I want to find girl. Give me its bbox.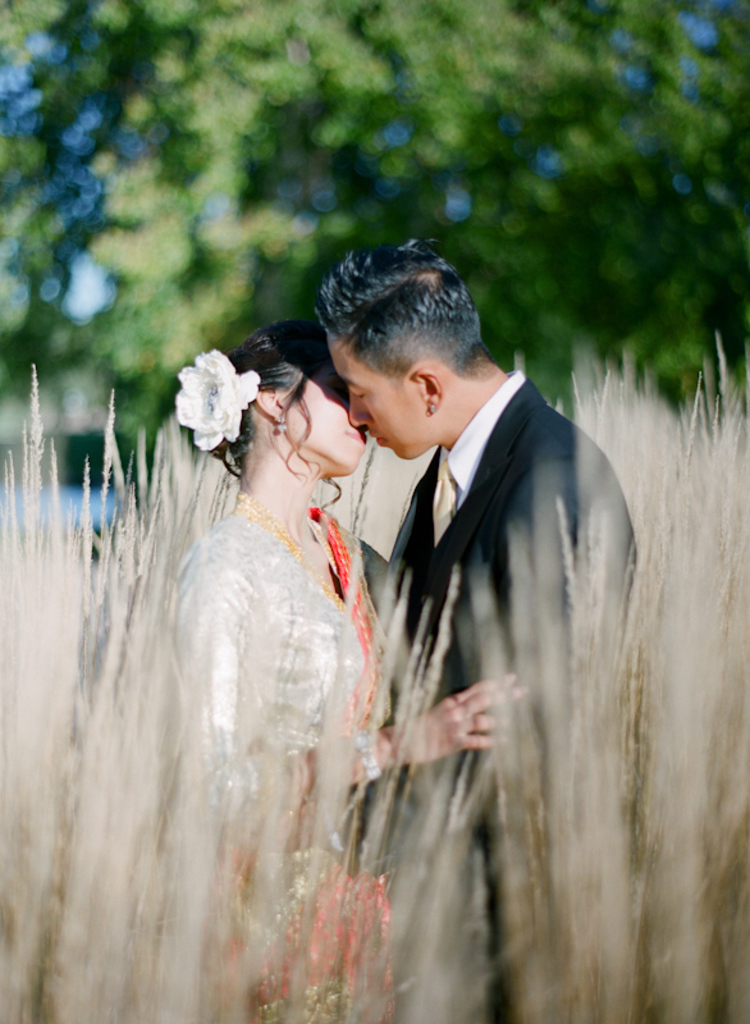
x1=165, y1=302, x2=530, y2=1023.
